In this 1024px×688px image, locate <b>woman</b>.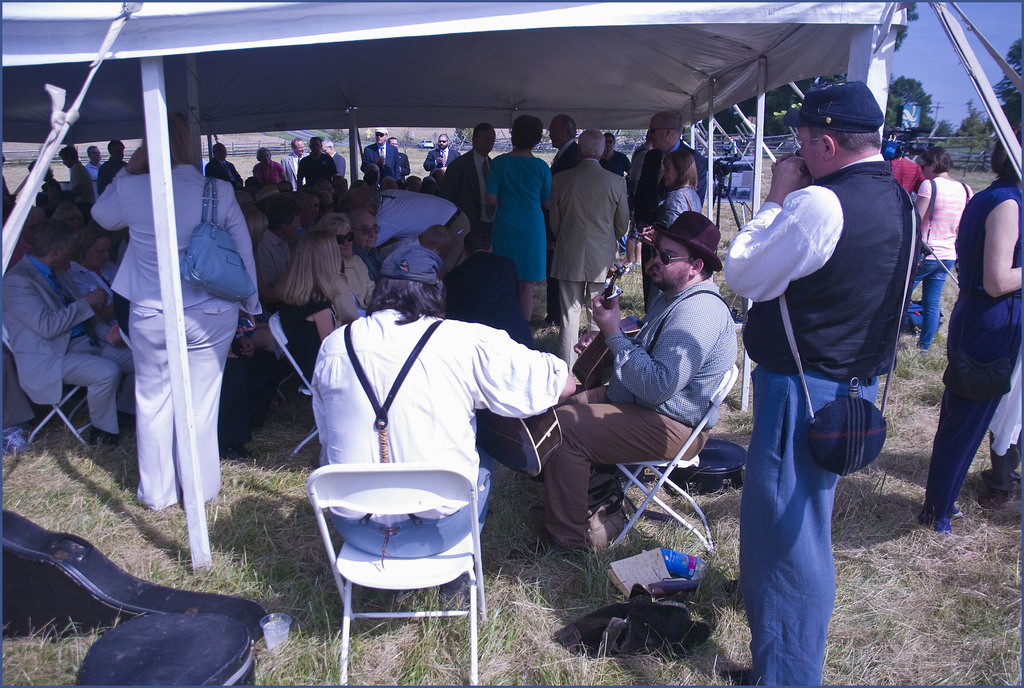
Bounding box: <region>911, 144, 978, 348</region>.
